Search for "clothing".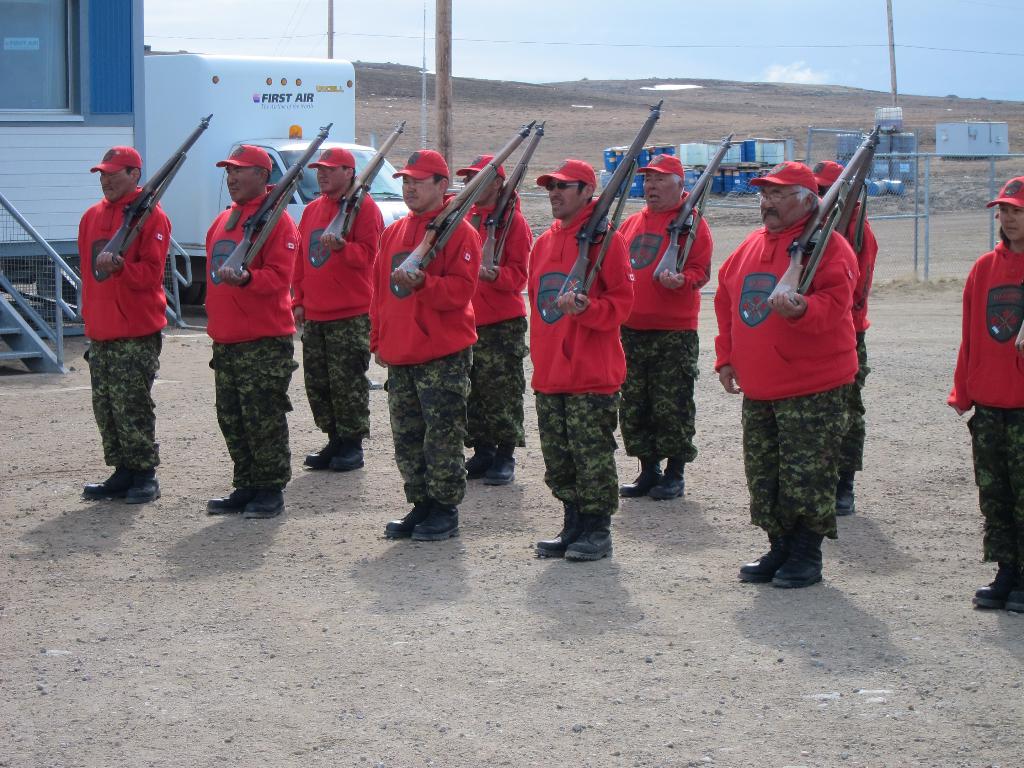
Found at l=291, t=187, r=397, b=438.
